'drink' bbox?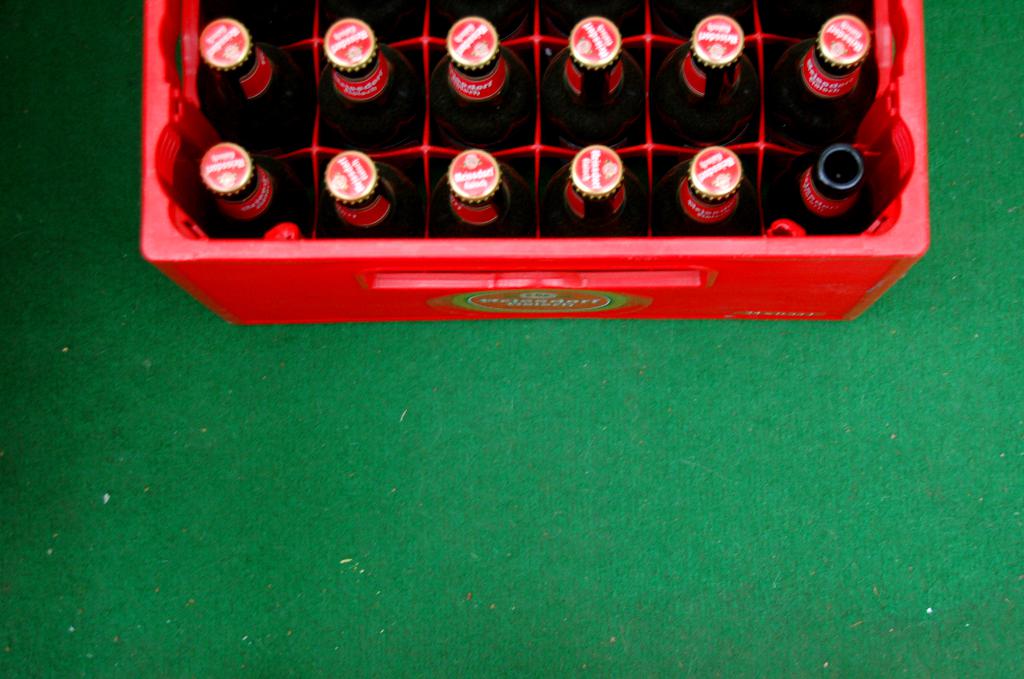
[x1=428, y1=13, x2=529, y2=142]
